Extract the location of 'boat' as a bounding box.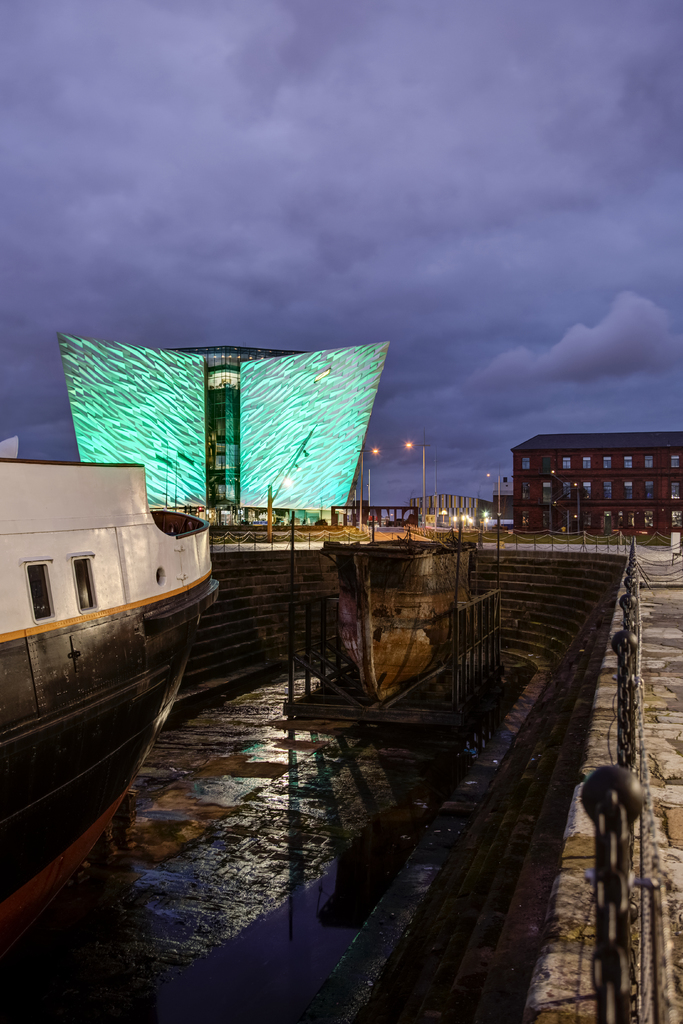
region(315, 536, 483, 702).
